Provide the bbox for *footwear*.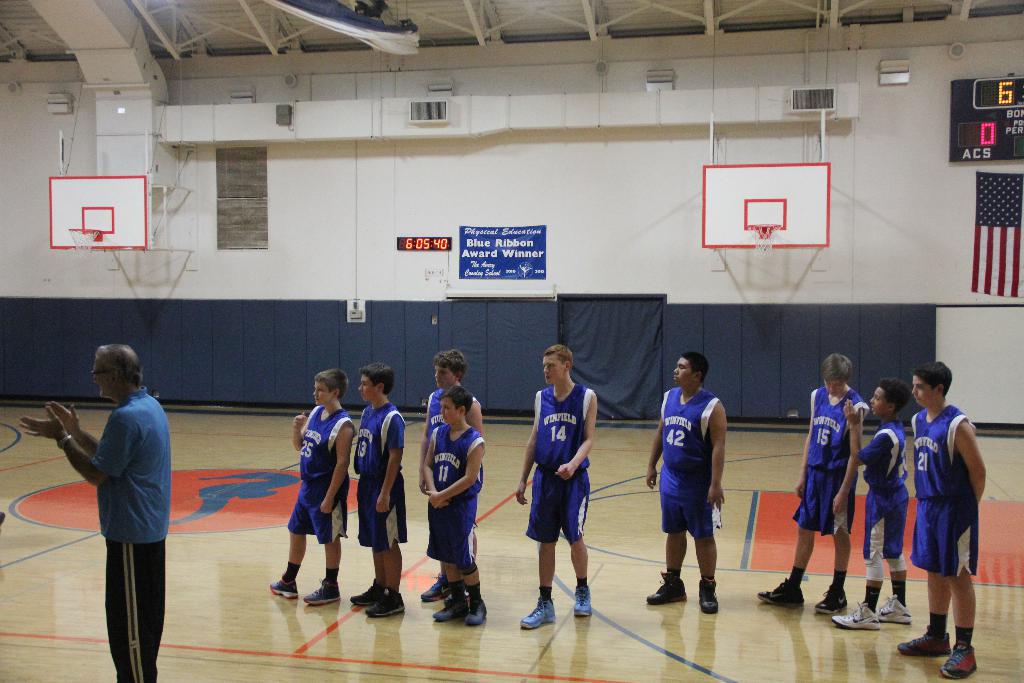
<box>463,600,492,624</box>.
